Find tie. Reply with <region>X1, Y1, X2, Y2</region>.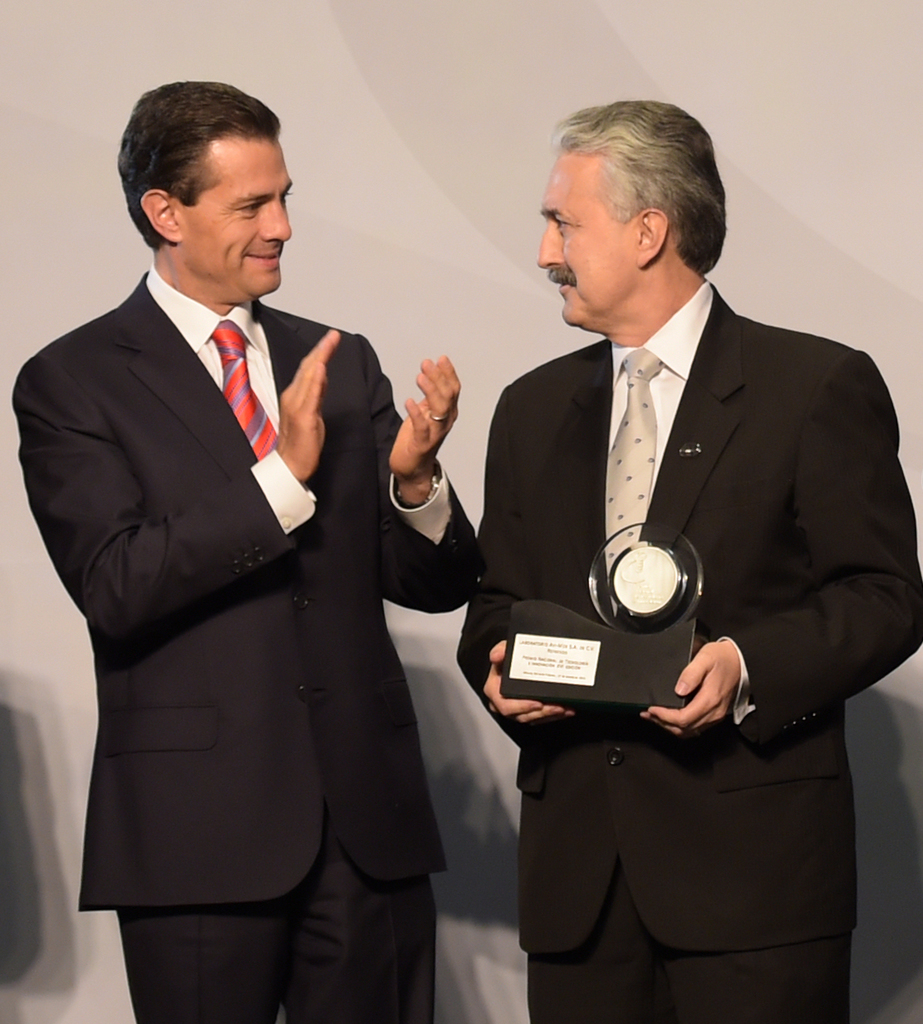
<region>209, 318, 282, 464</region>.
